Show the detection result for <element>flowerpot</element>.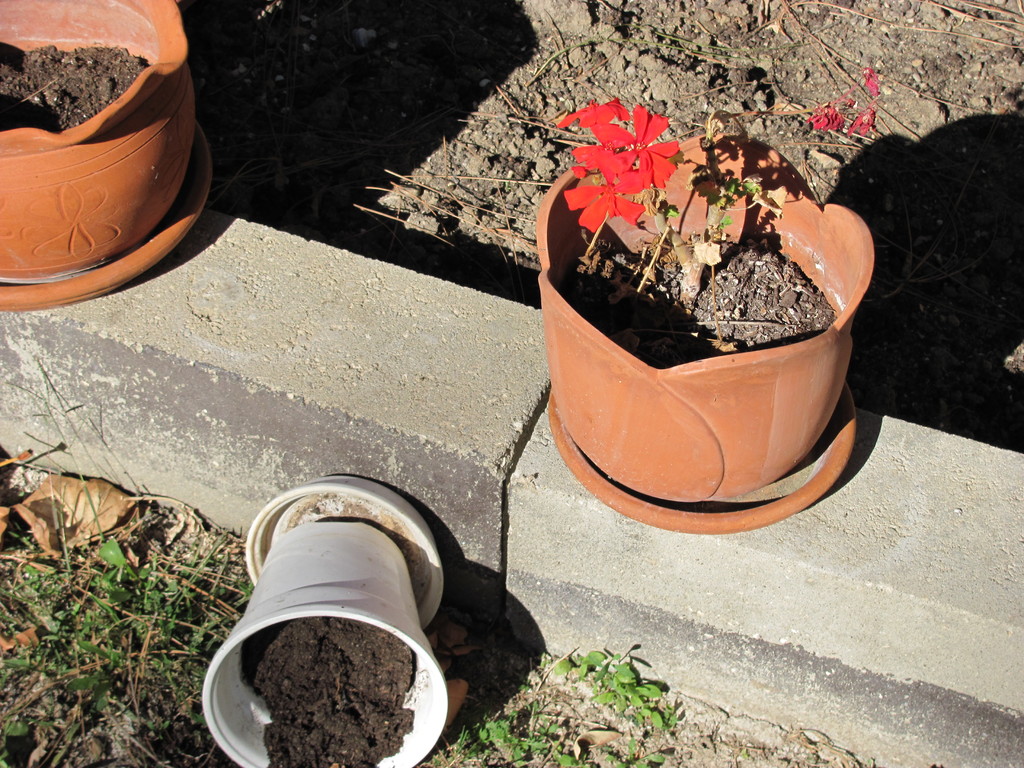
bbox=[3, 0, 213, 311].
